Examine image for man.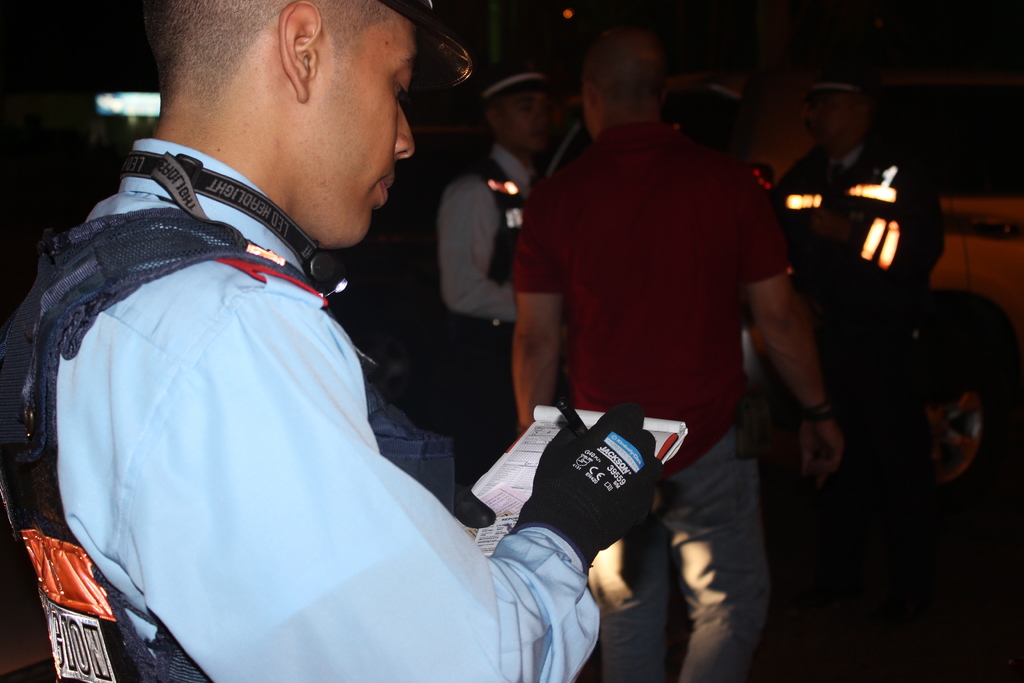
Examination result: [left=24, top=0, right=623, bottom=670].
